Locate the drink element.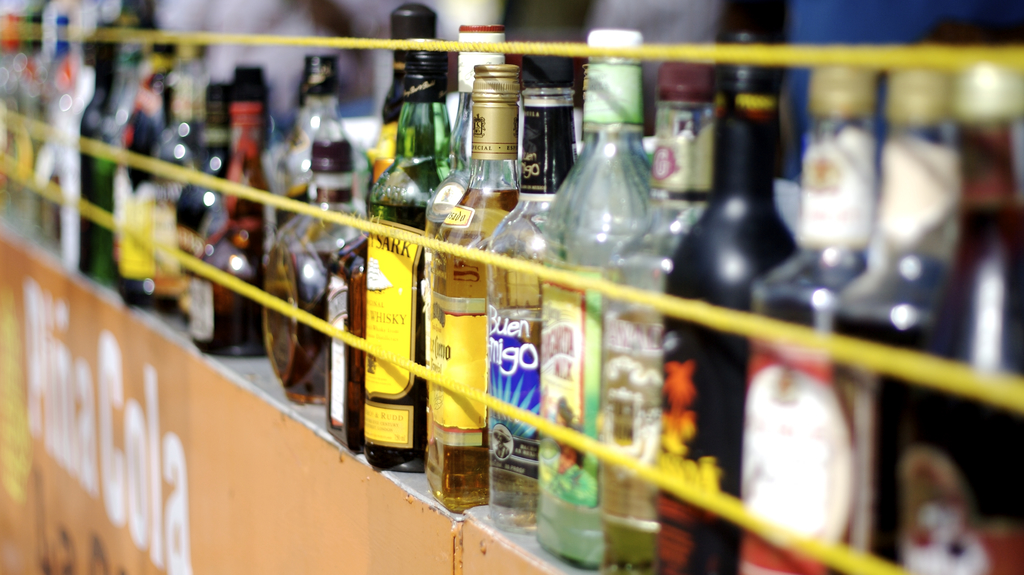
Element bbox: <bbox>598, 62, 716, 574</bbox>.
